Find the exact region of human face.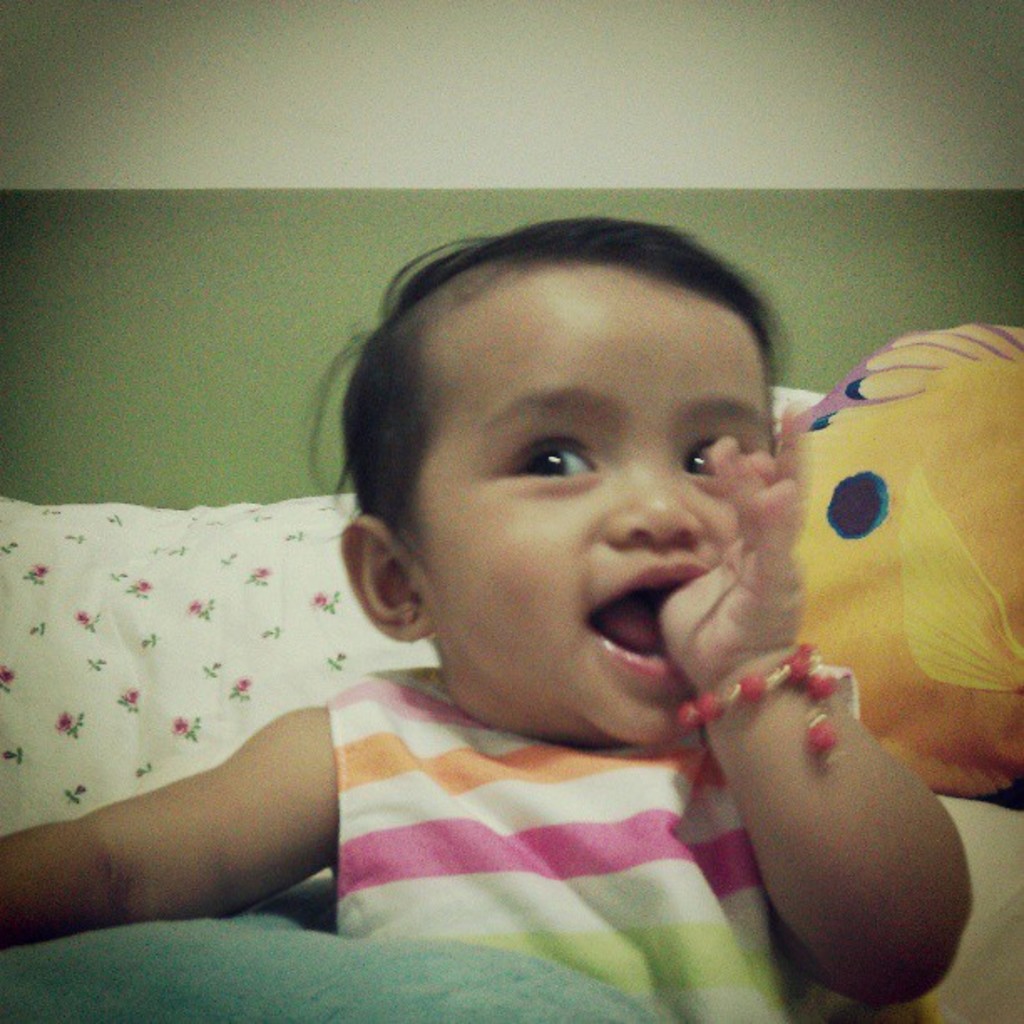
Exact region: 415, 306, 781, 748.
